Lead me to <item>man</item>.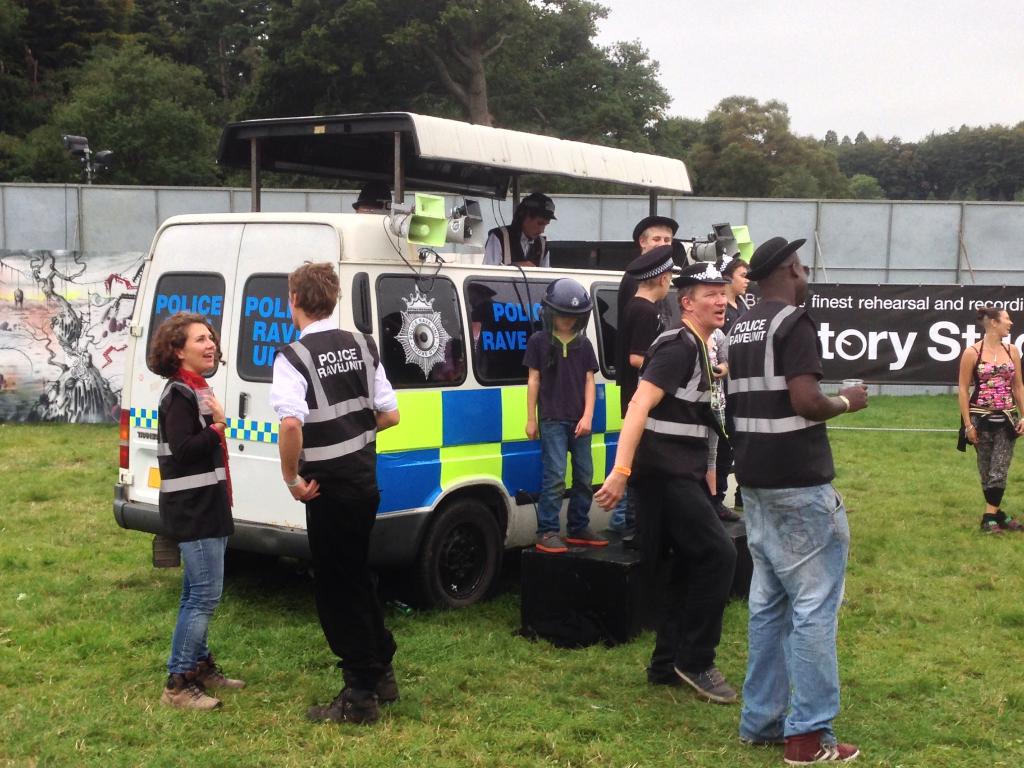
Lead to l=589, t=262, r=740, b=709.
